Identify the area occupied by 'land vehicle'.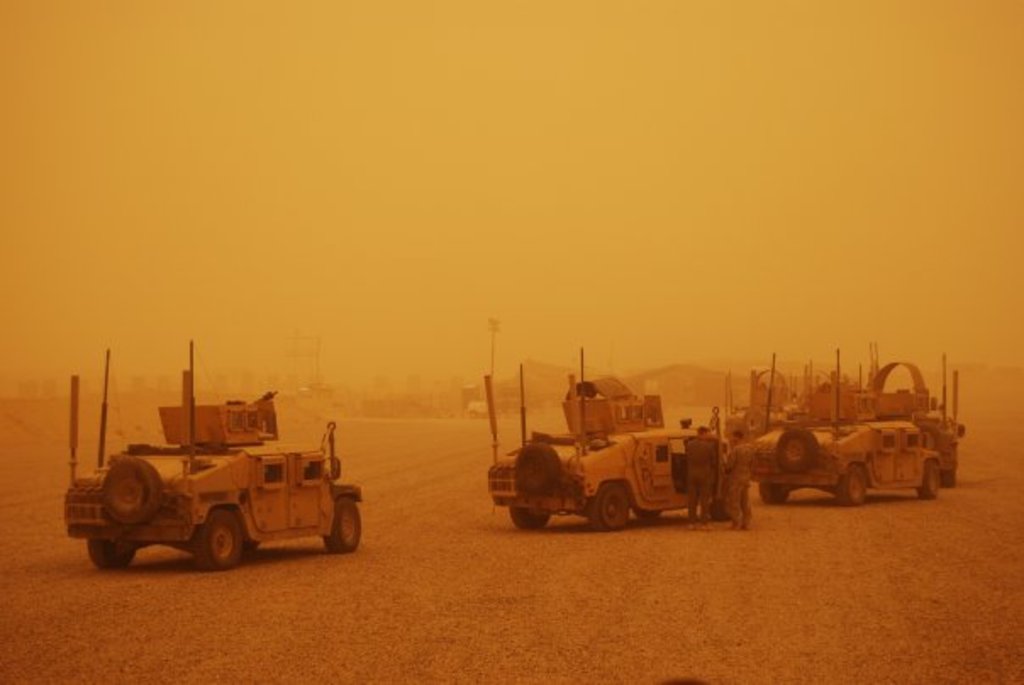
Area: (487,344,732,532).
